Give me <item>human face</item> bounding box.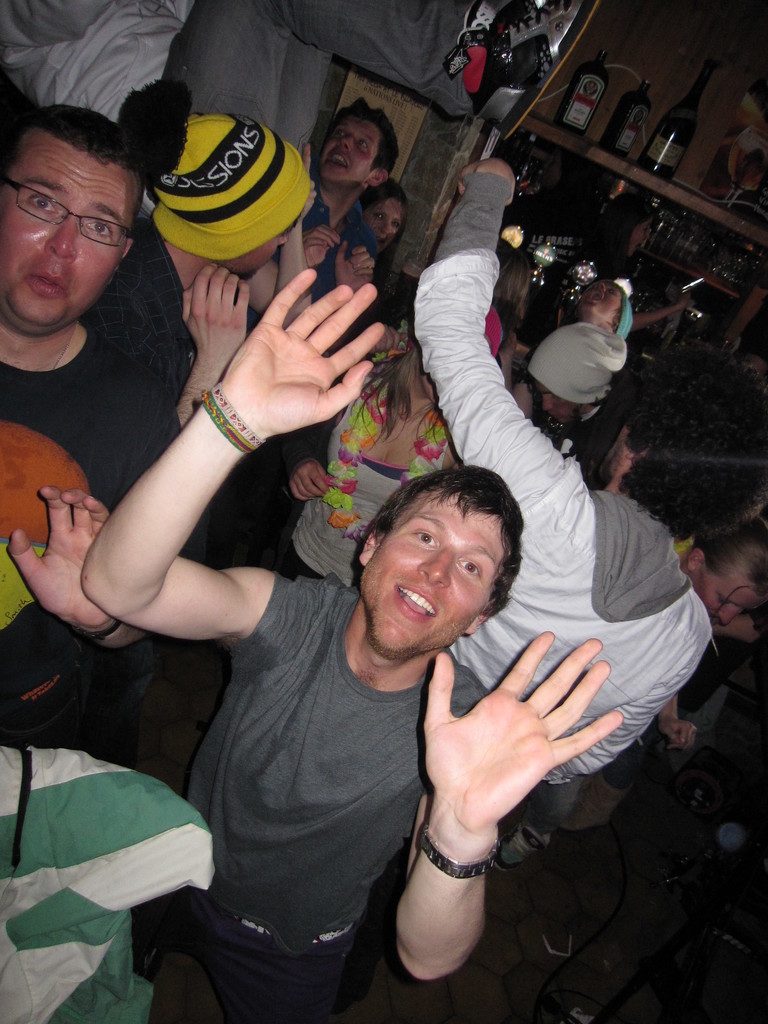
l=528, t=358, r=584, b=419.
